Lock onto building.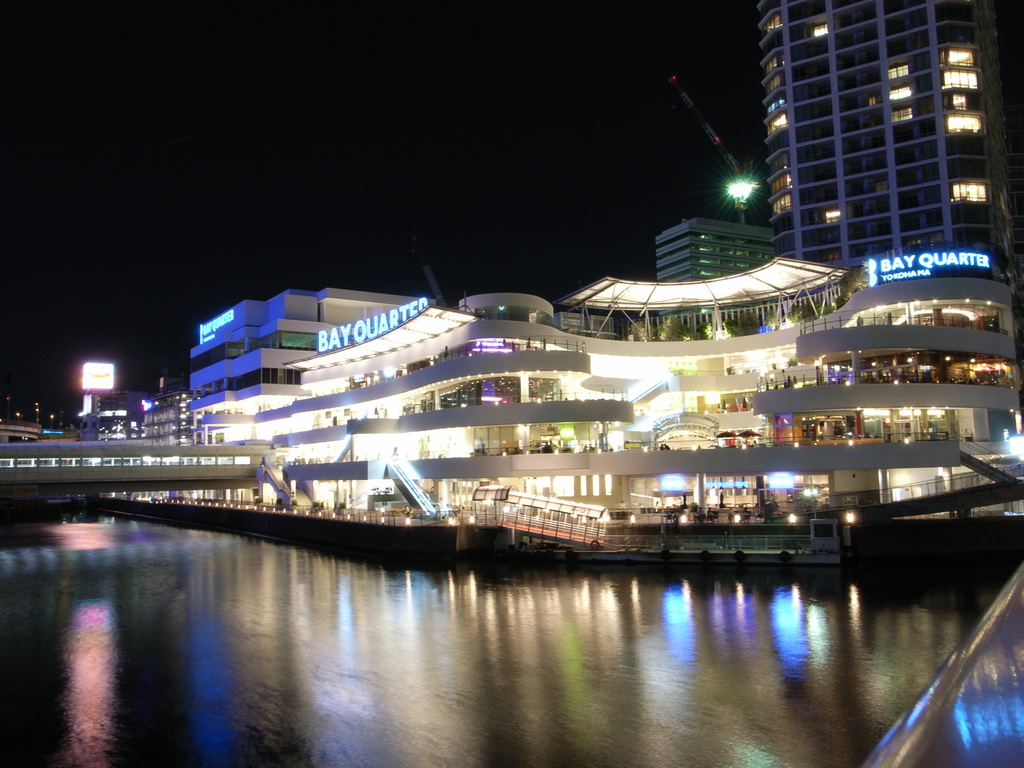
Locked: [left=756, top=1, right=1017, bottom=268].
